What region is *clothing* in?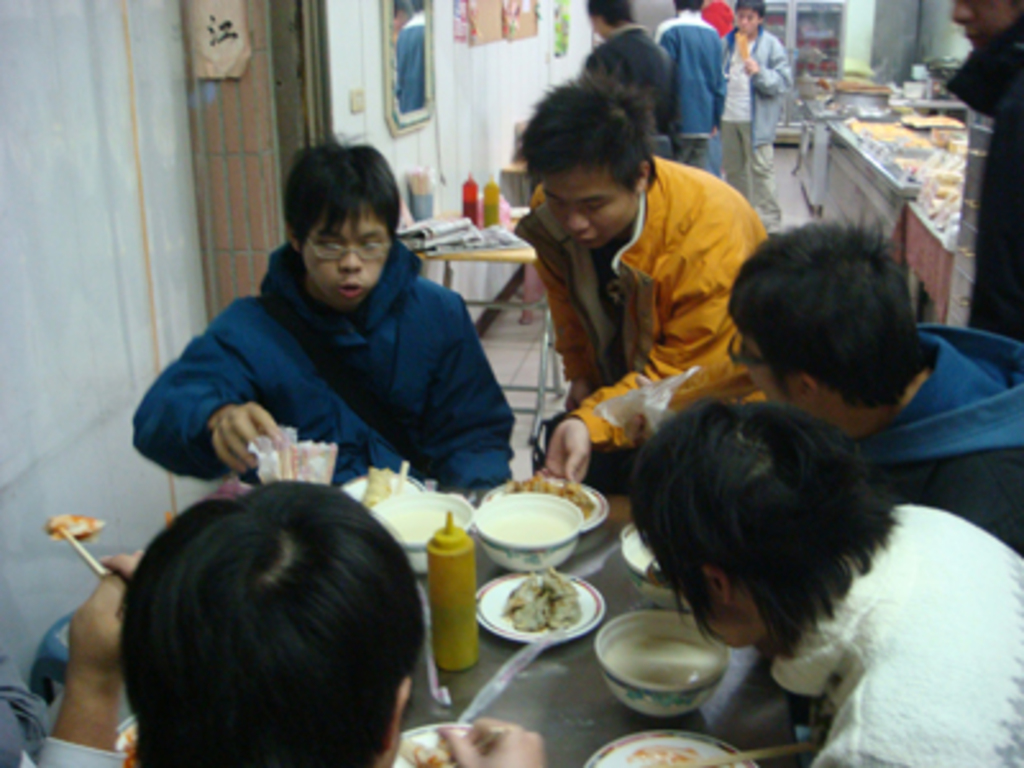
l=650, t=3, r=732, b=136.
